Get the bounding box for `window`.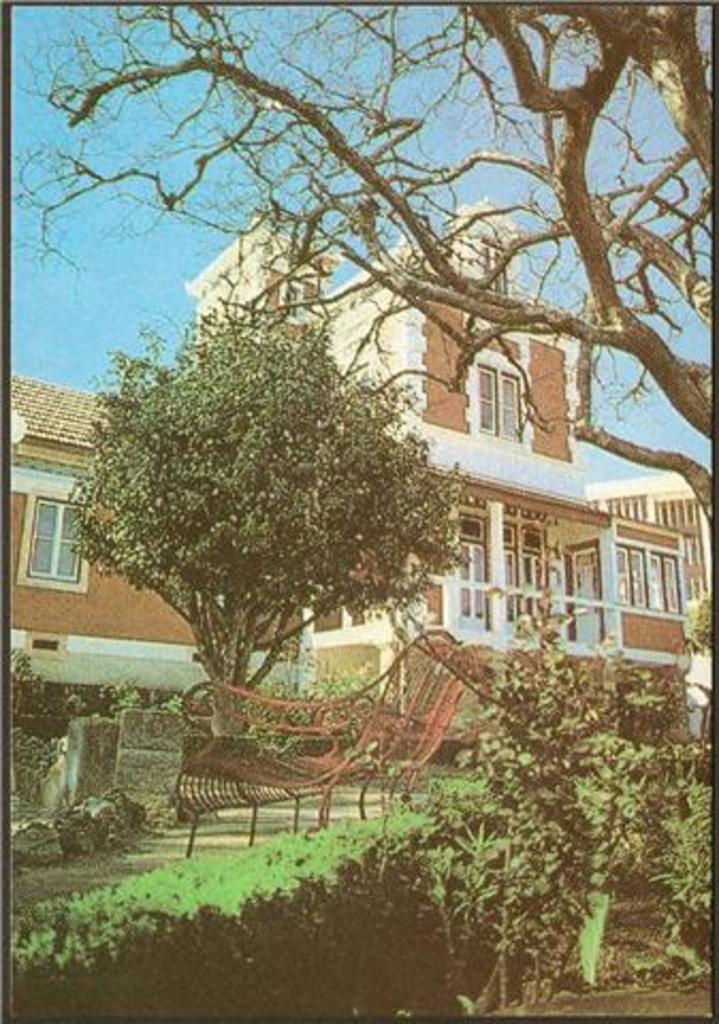
detection(653, 531, 685, 619).
